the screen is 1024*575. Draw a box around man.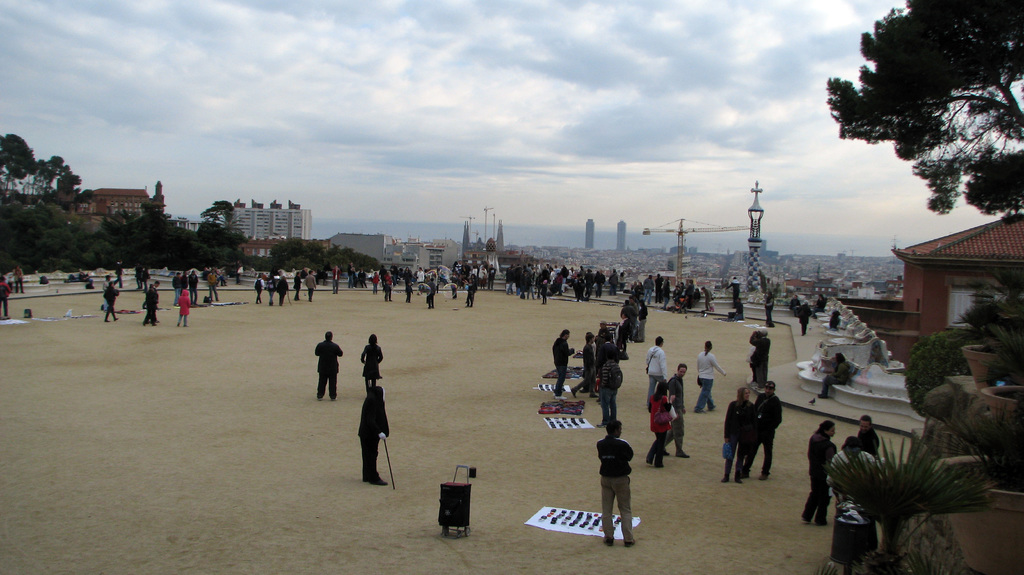
l=852, t=415, r=883, b=460.
